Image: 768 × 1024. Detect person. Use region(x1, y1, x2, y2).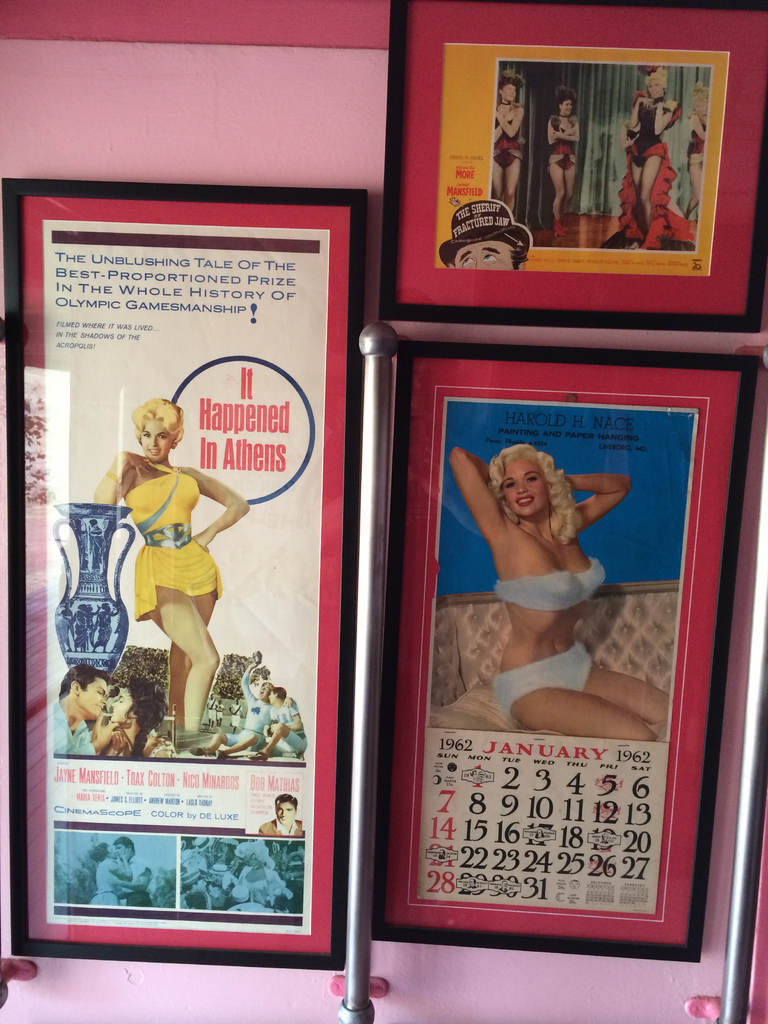
region(687, 77, 706, 214).
